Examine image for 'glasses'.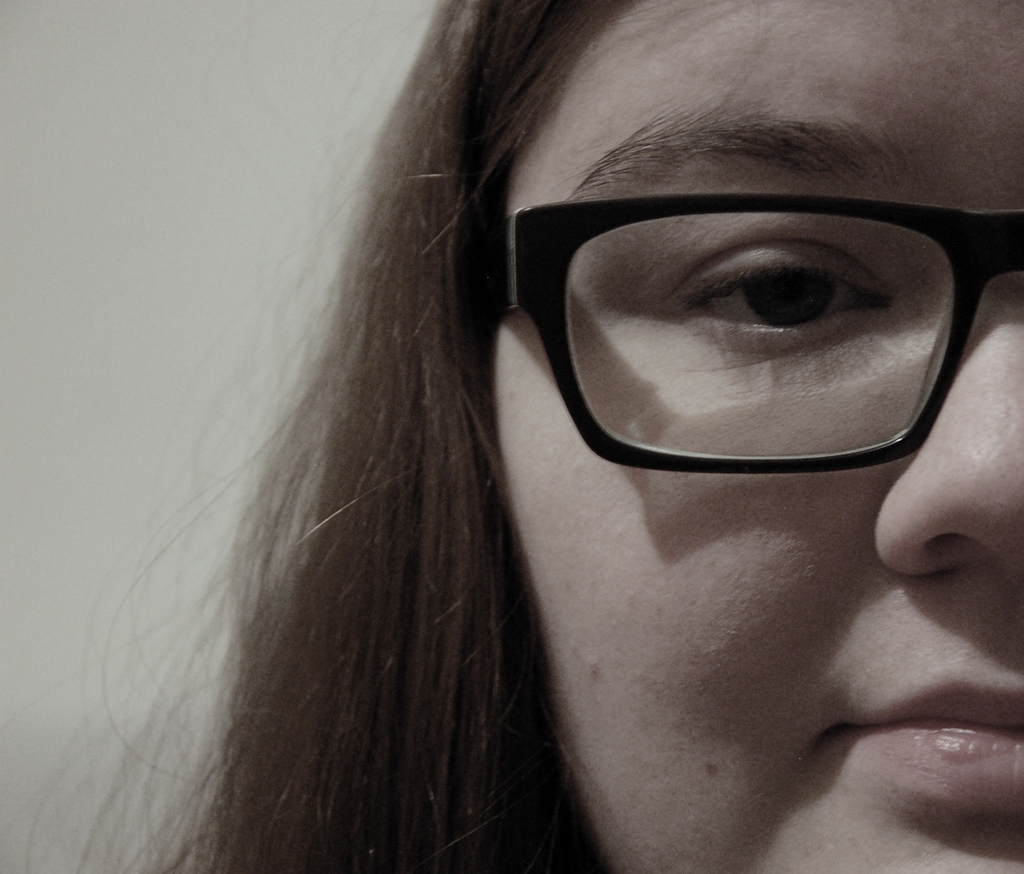
Examination result: left=406, top=159, right=1018, bottom=432.
